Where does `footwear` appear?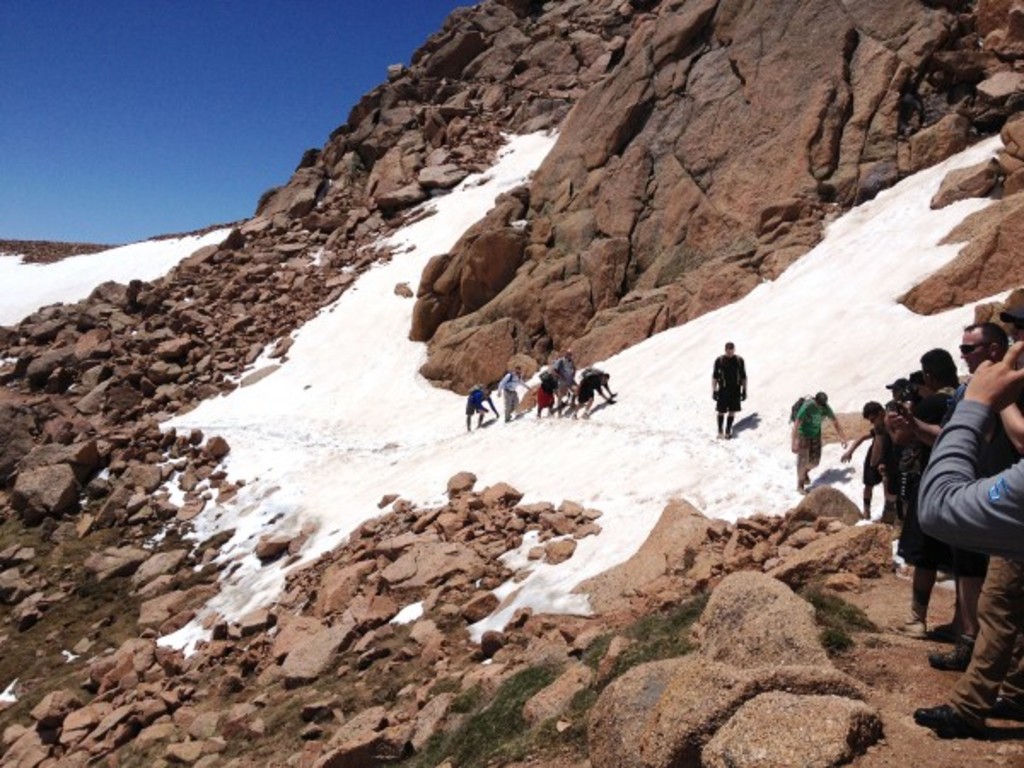
Appears at bbox=(927, 643, 981, 674).
